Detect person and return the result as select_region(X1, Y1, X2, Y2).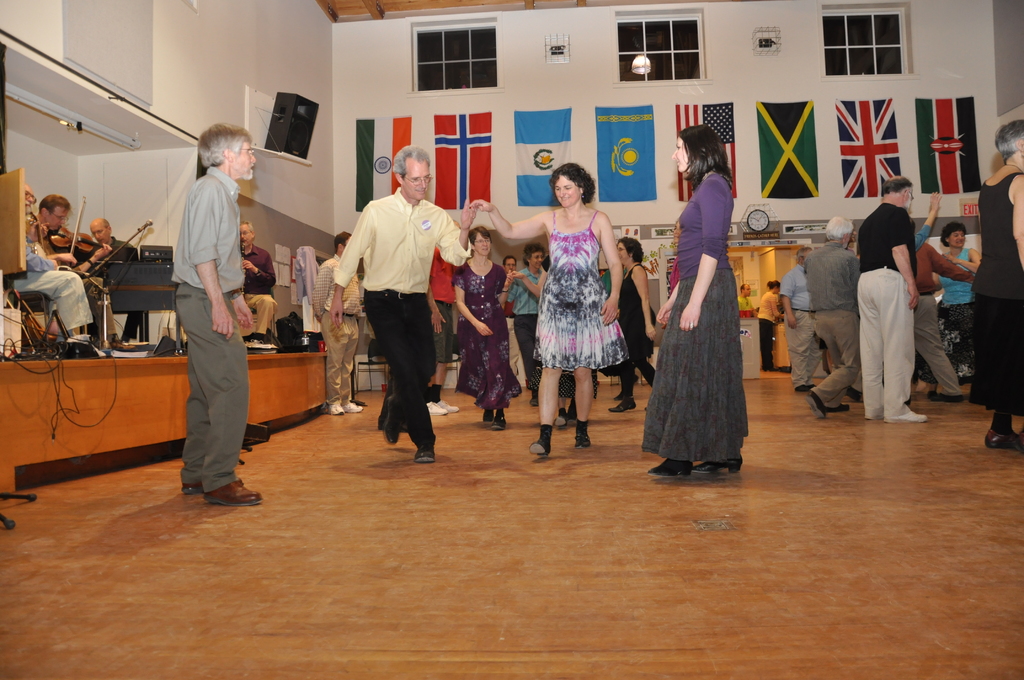
select_region(648, 127, 750, 483).
